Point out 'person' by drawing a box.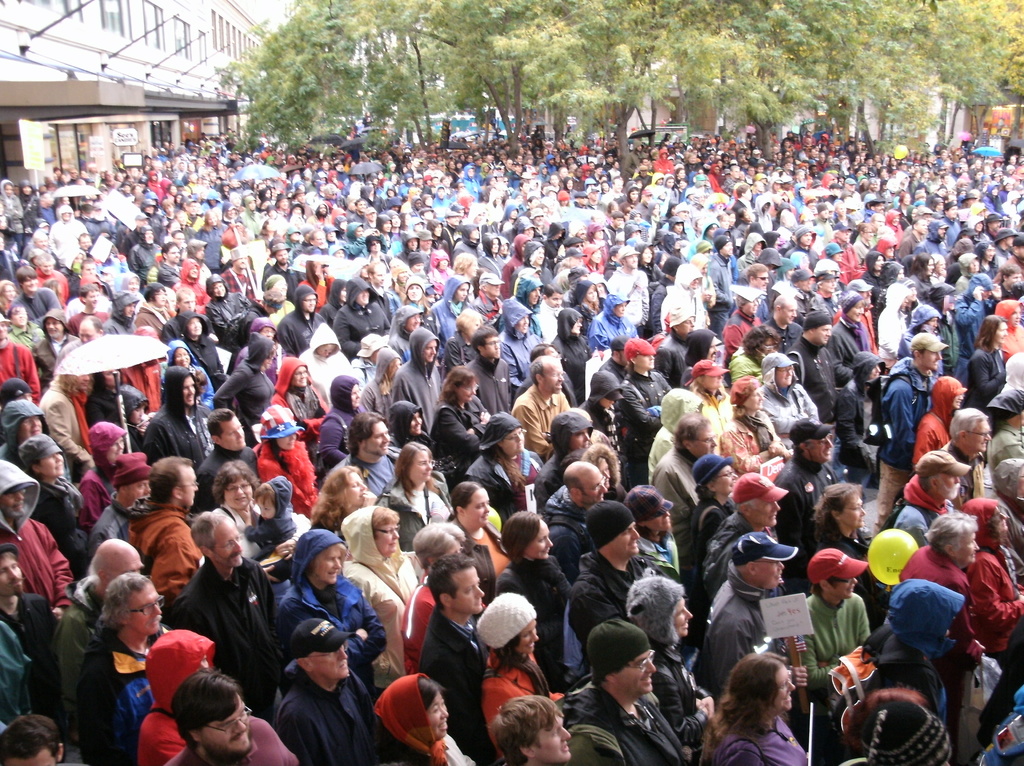
0/457/61/604.
